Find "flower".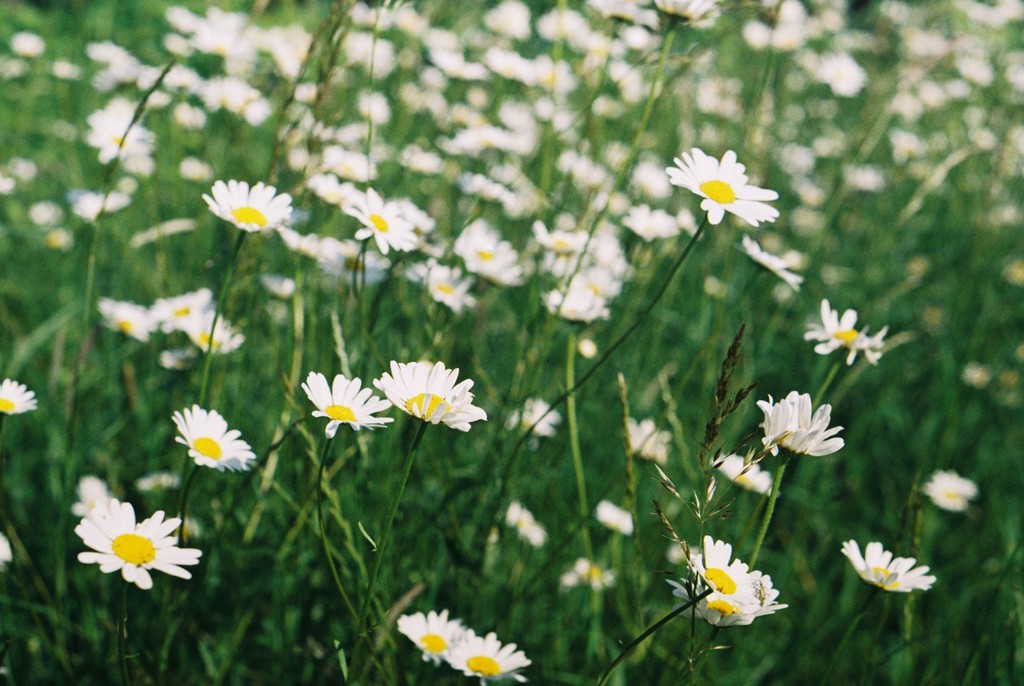
840 535 936 600.
